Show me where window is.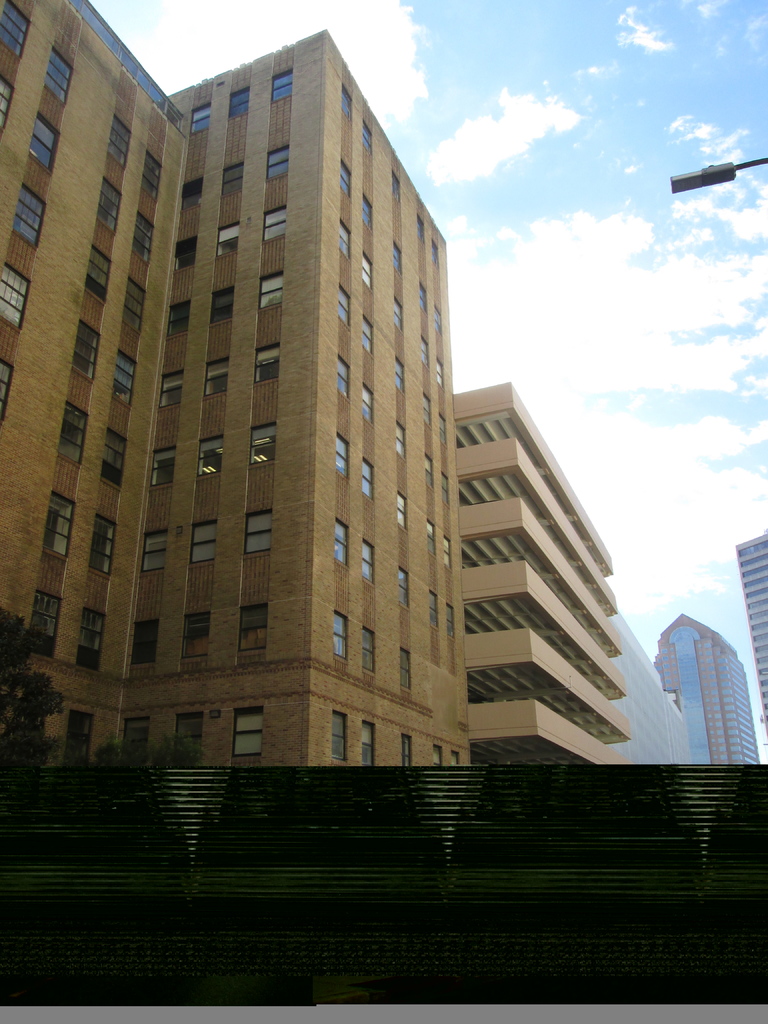
window is at x1=219 y1=161 x2=243 y2=195.
